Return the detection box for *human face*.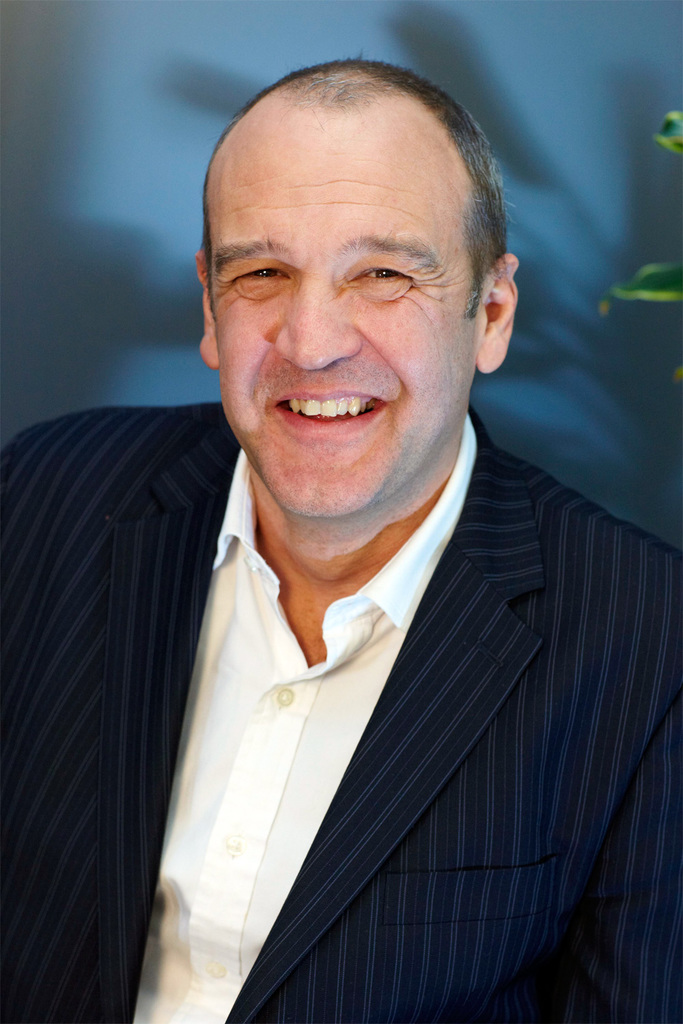
210, 109, 484, 521.
